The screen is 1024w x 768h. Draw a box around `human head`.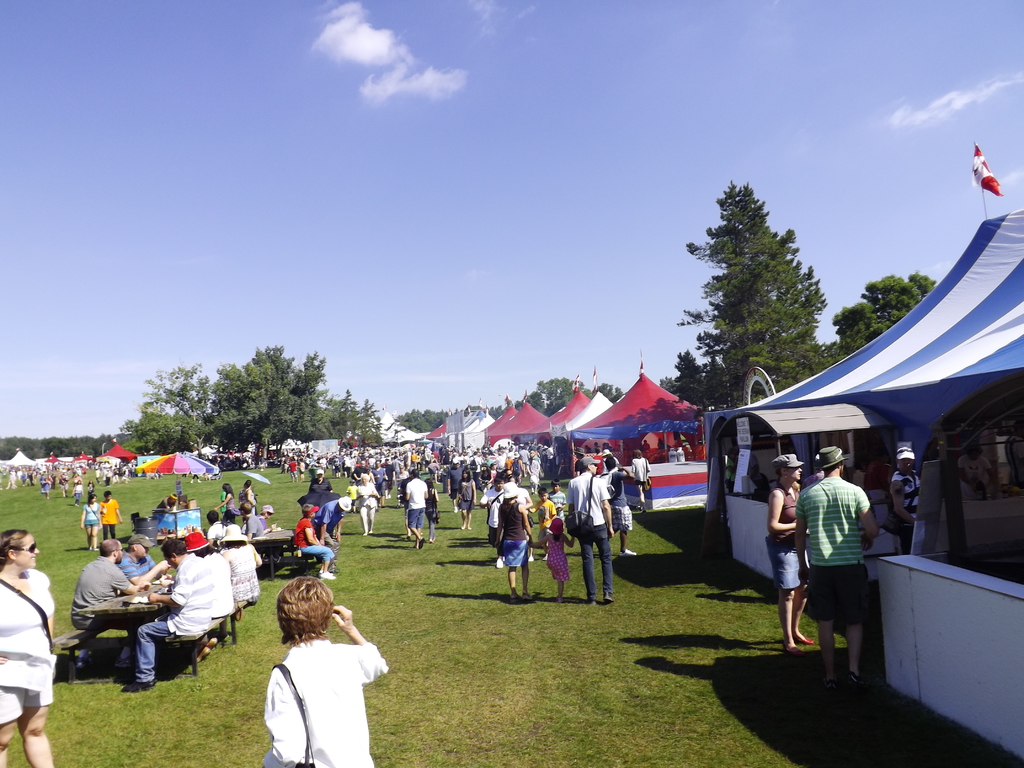
207/509/221/522.
